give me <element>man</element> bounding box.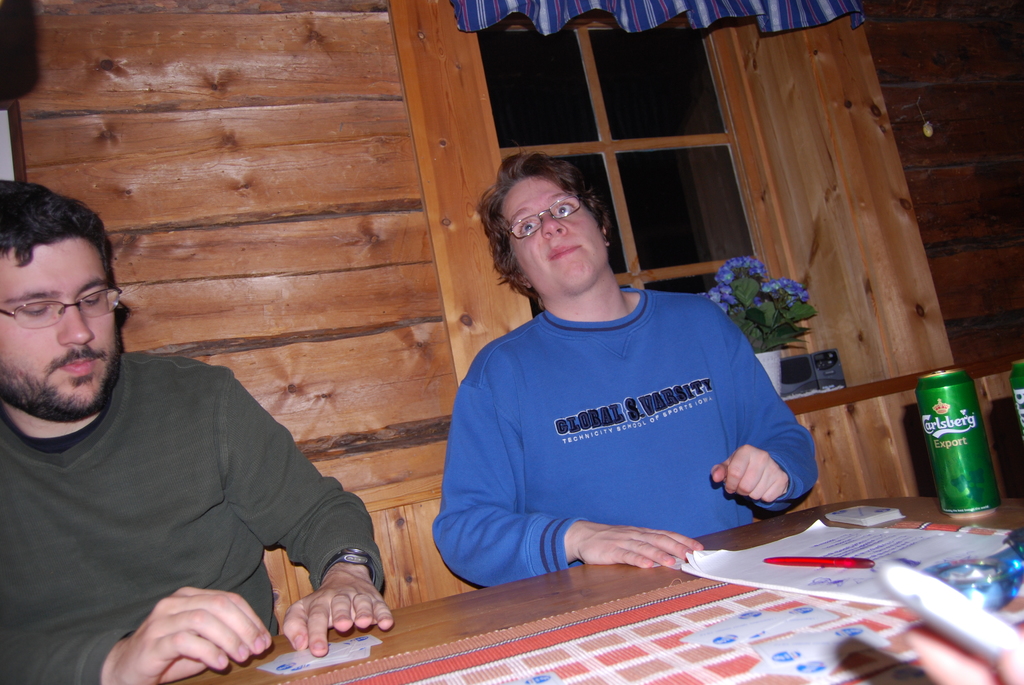
x1=433 y1=141 x2=819 y2=589.
